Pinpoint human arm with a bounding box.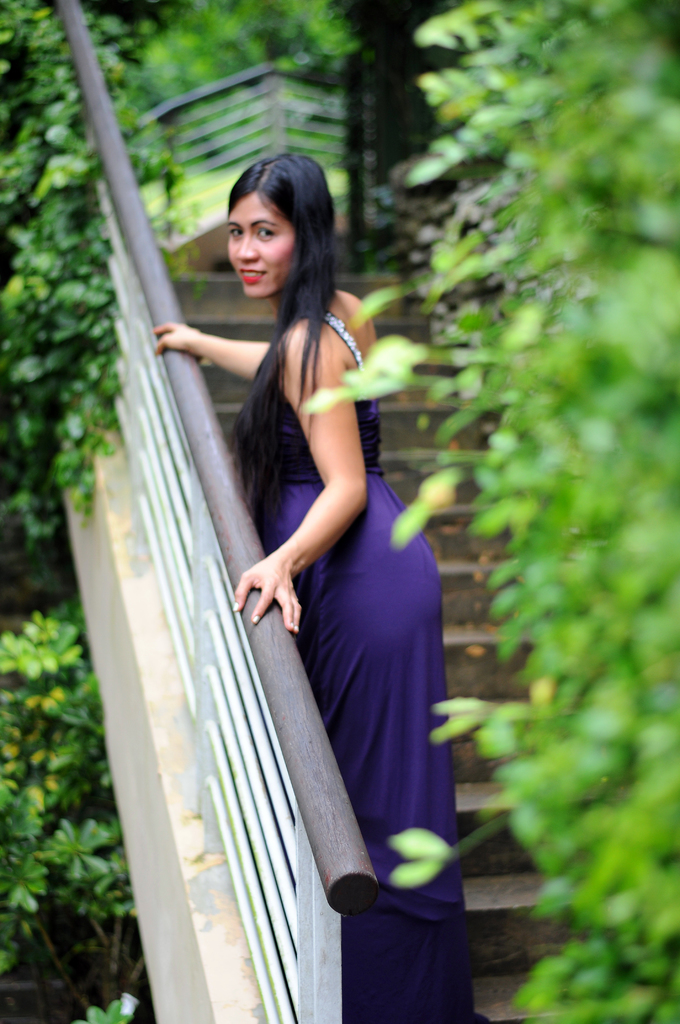
x1=142, y1=326, x2=268, y2=387.
